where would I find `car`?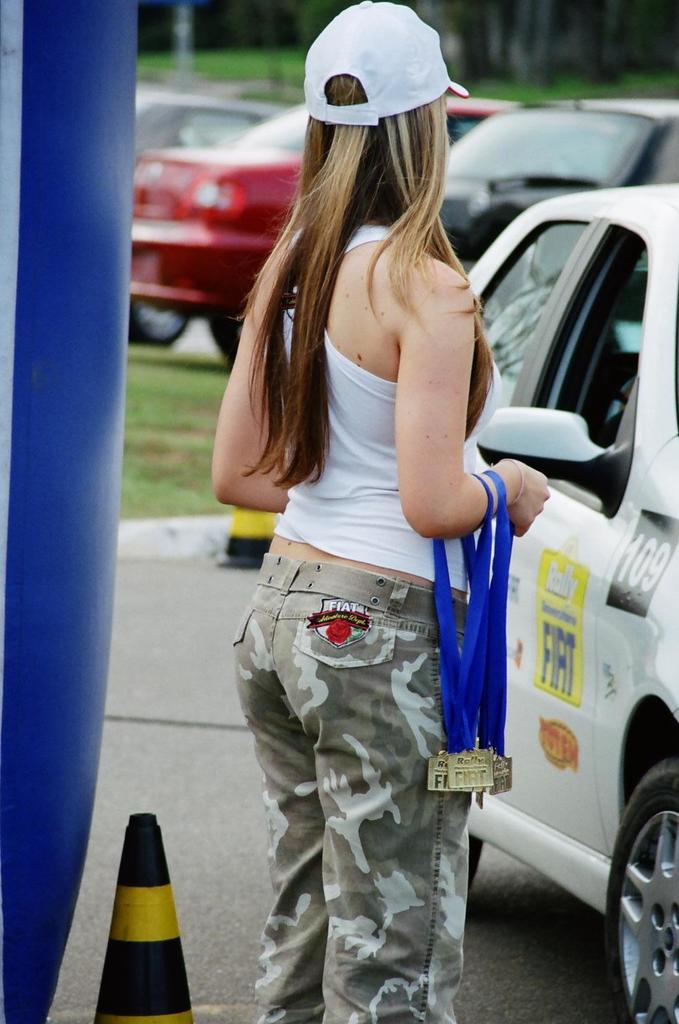
At [465,182,678,1023].
